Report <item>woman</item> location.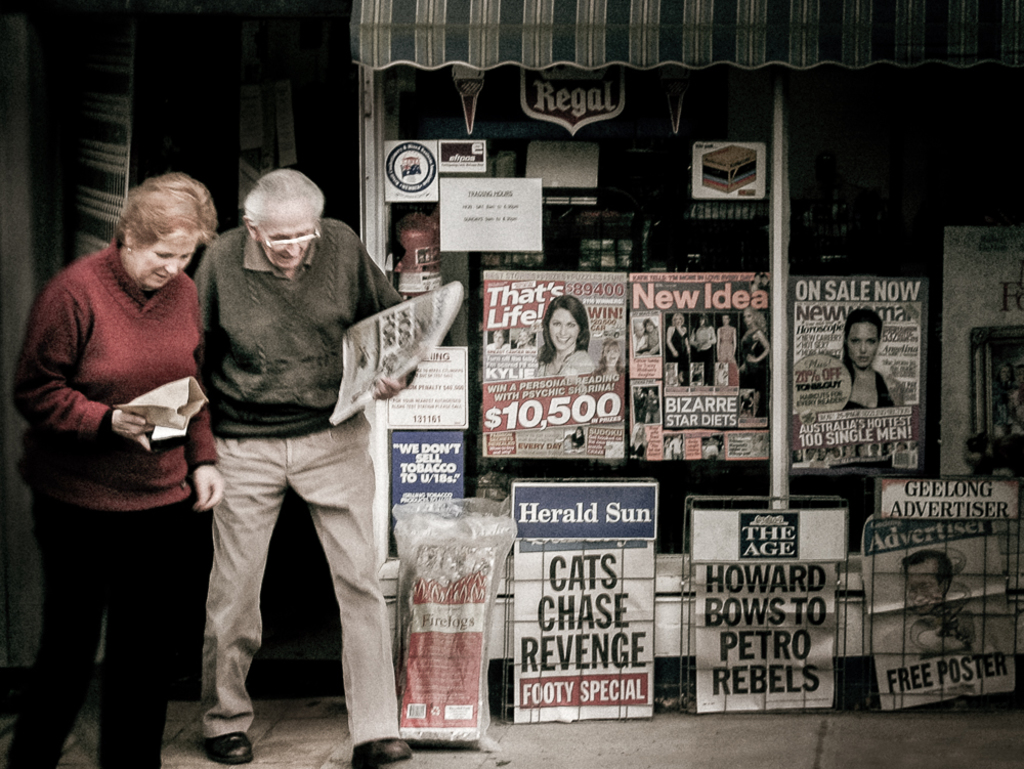
Report: locate(735, 309, 774, 412).
